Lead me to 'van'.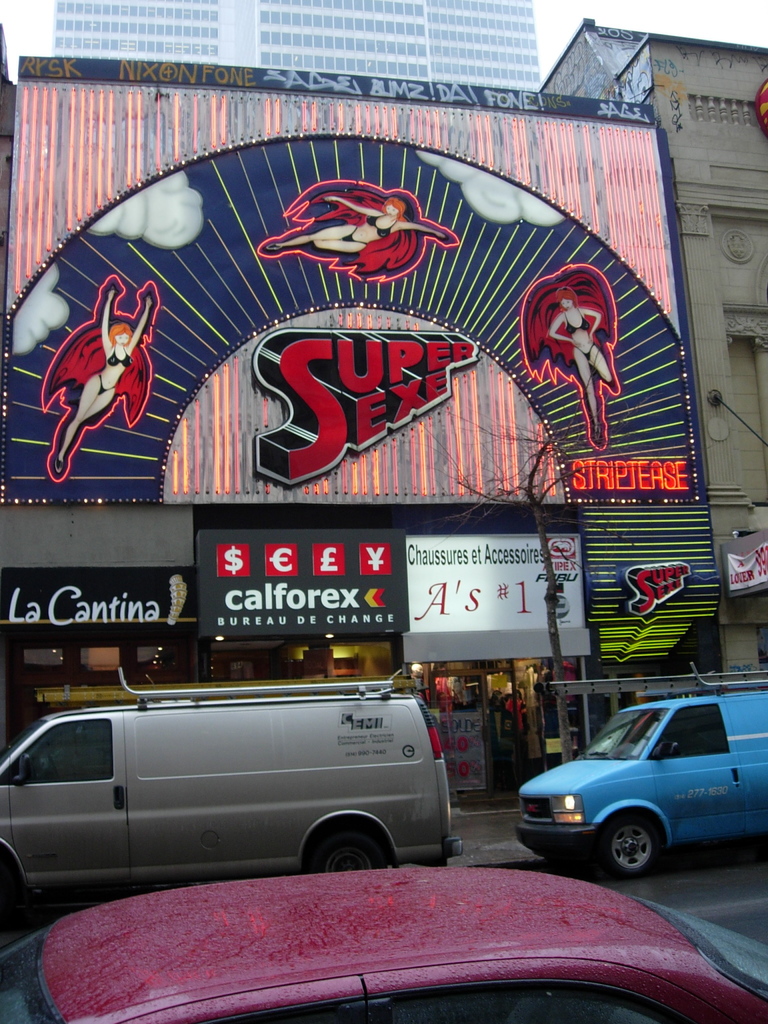
Lead to 0/669/465/921.
